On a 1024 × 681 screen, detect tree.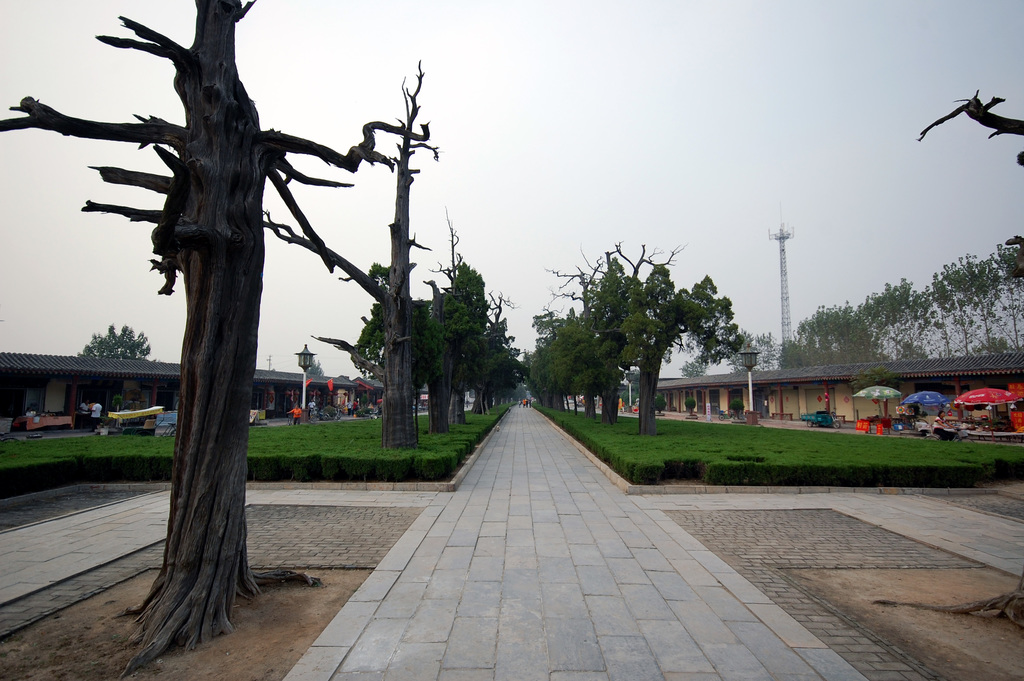
{"left": 70, "top": 322, "right": 152, "bottom": 368}.
